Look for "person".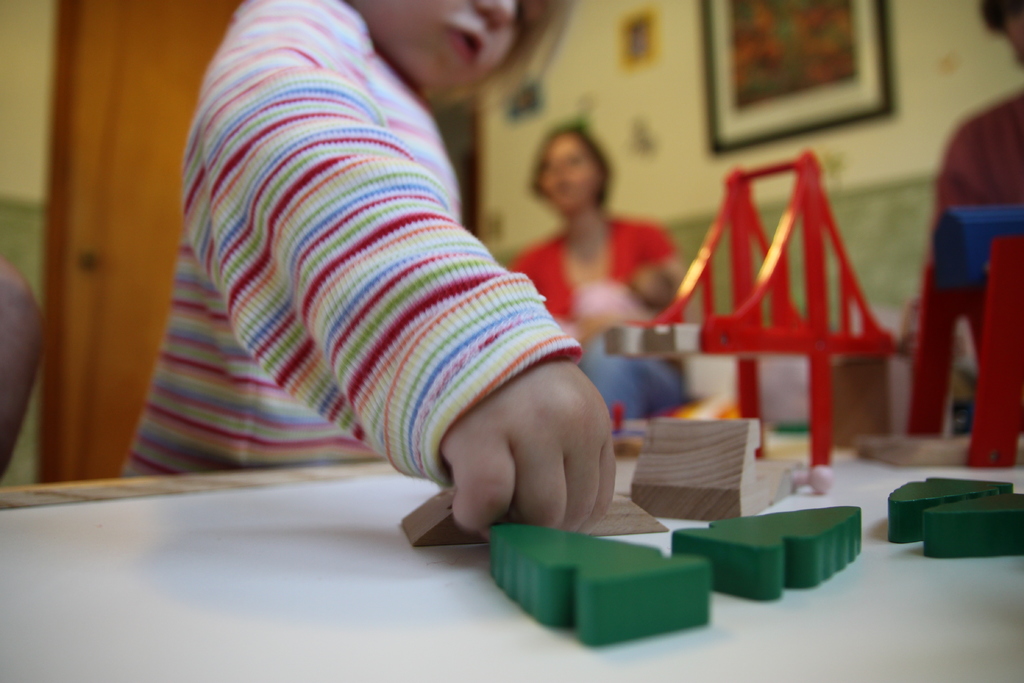
Found: box(931, 0, 1023, 206).
